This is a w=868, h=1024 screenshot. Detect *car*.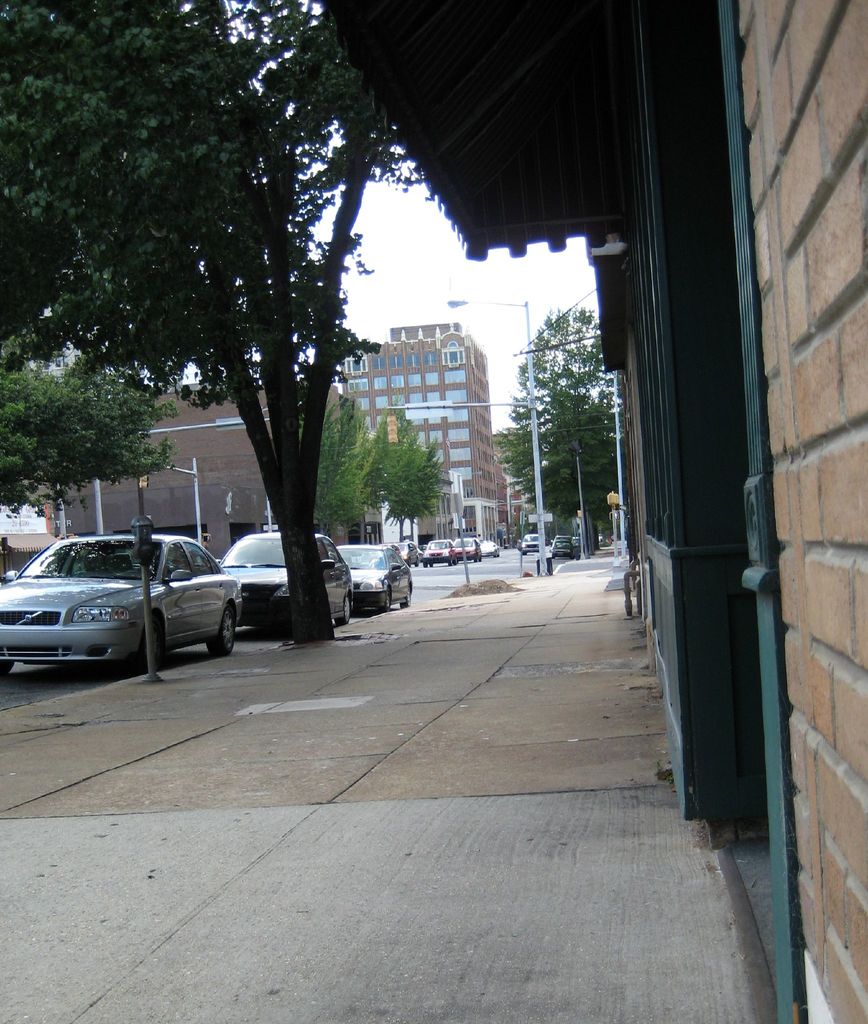
{"x1": 3, "y1": 529, "x2": 234, "y2": 675}.
